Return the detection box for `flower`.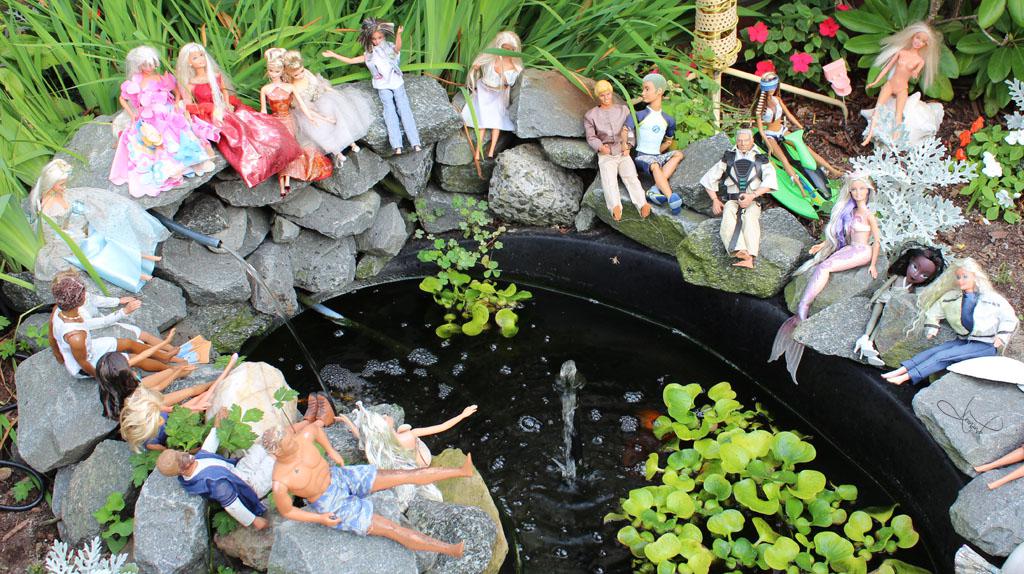
<region>789, 50, 810, 74</region>.
